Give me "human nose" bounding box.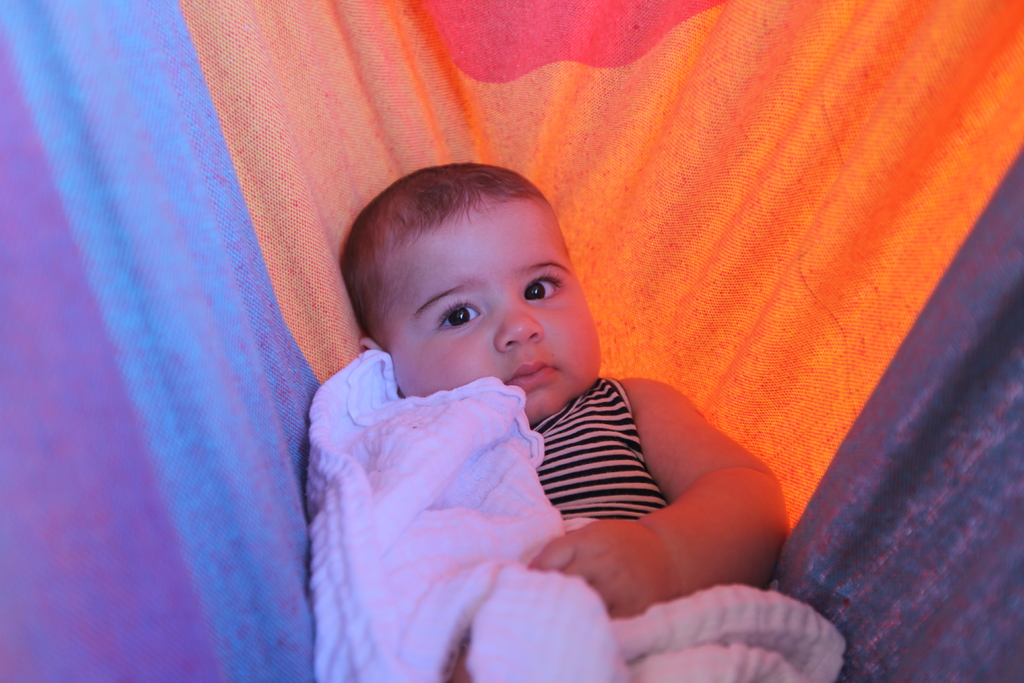
box(495, 288, 543, 353).
